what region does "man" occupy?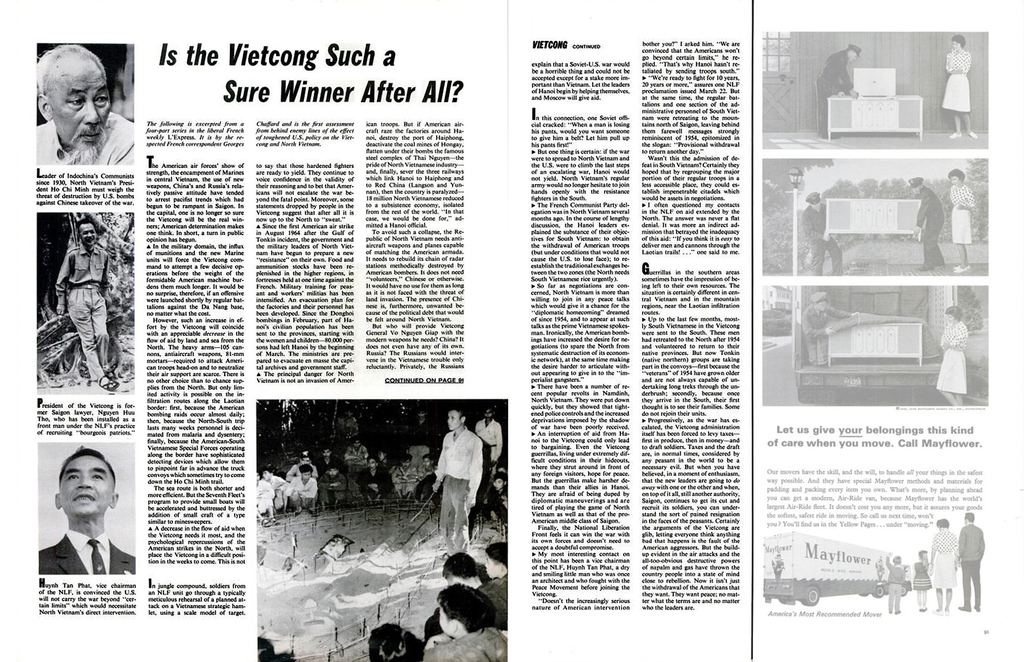
{"left": 58, "top": 218, "right": 119, "bottom": 388}.
